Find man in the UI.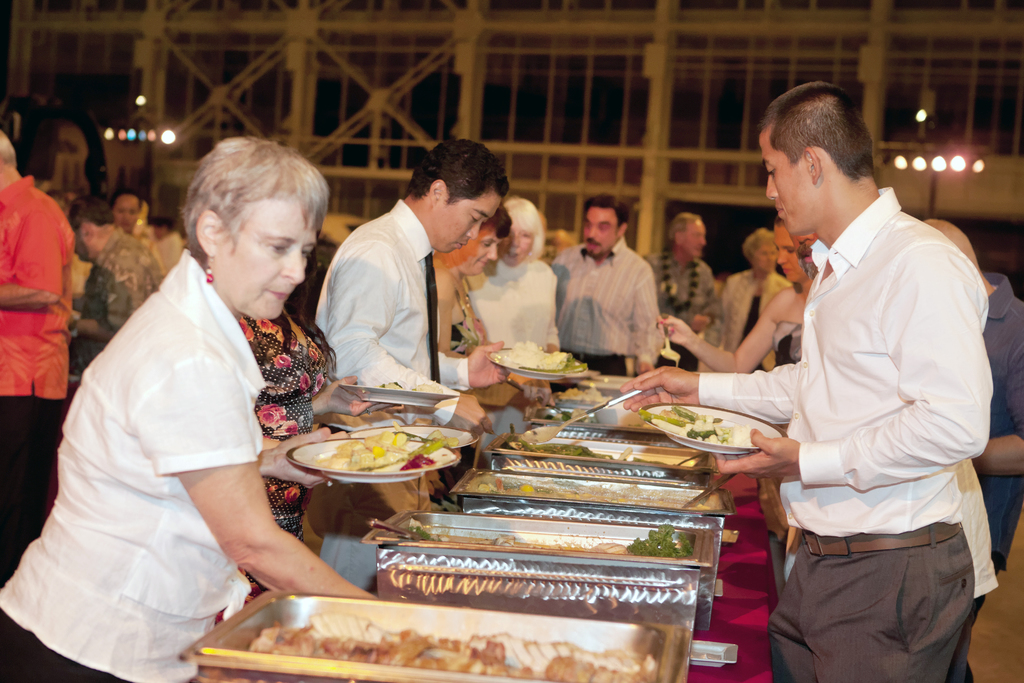
UI element at box=[652, 203, 724, 323].
